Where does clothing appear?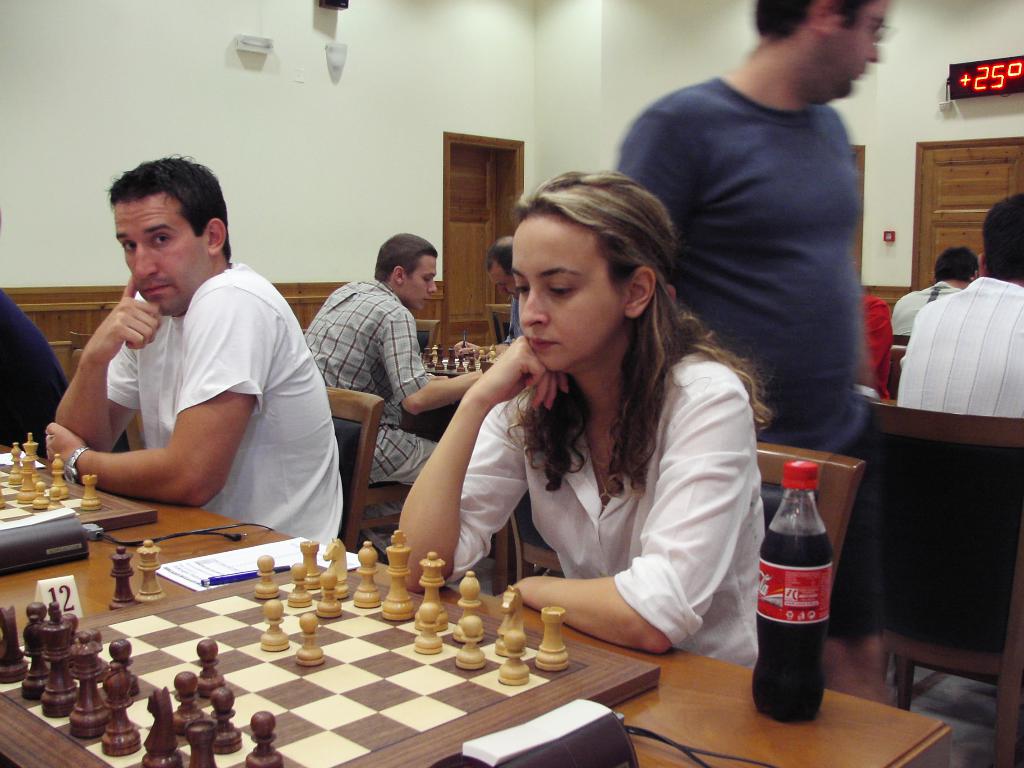
Appears at <bbox>612, 71, 884, 634</bbox>.
